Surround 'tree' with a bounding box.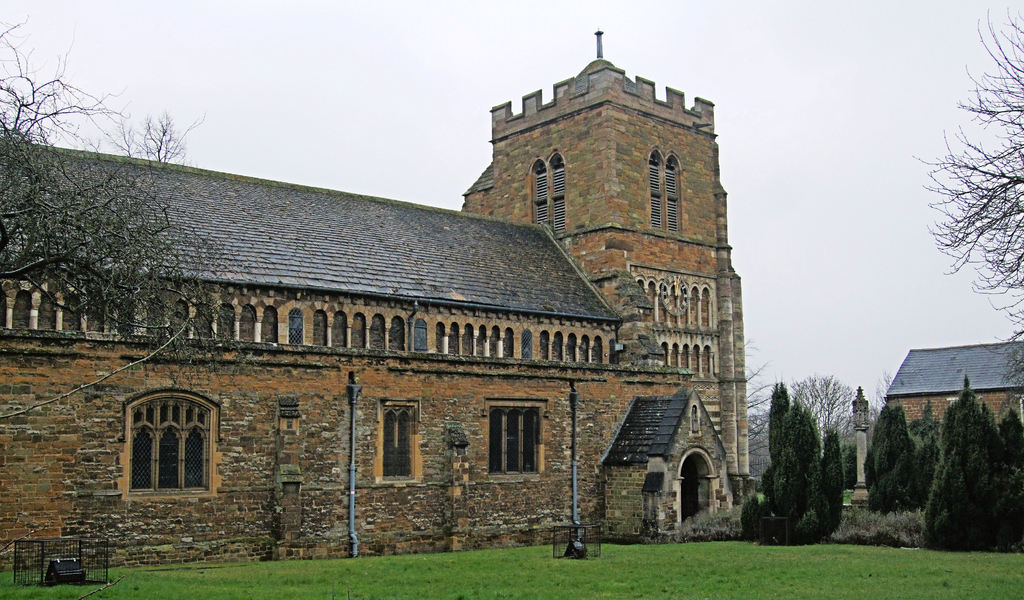
x1=910, y1=10, x2=1023, y2=345.
